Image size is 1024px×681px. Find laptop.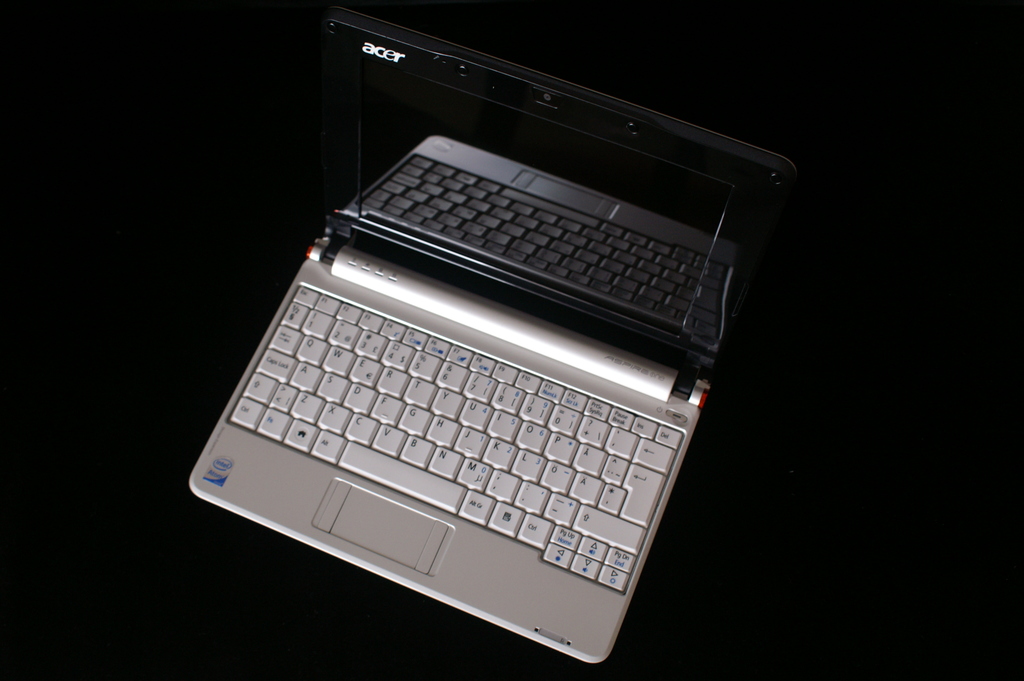
Rect(154, 0, 813, 680).
